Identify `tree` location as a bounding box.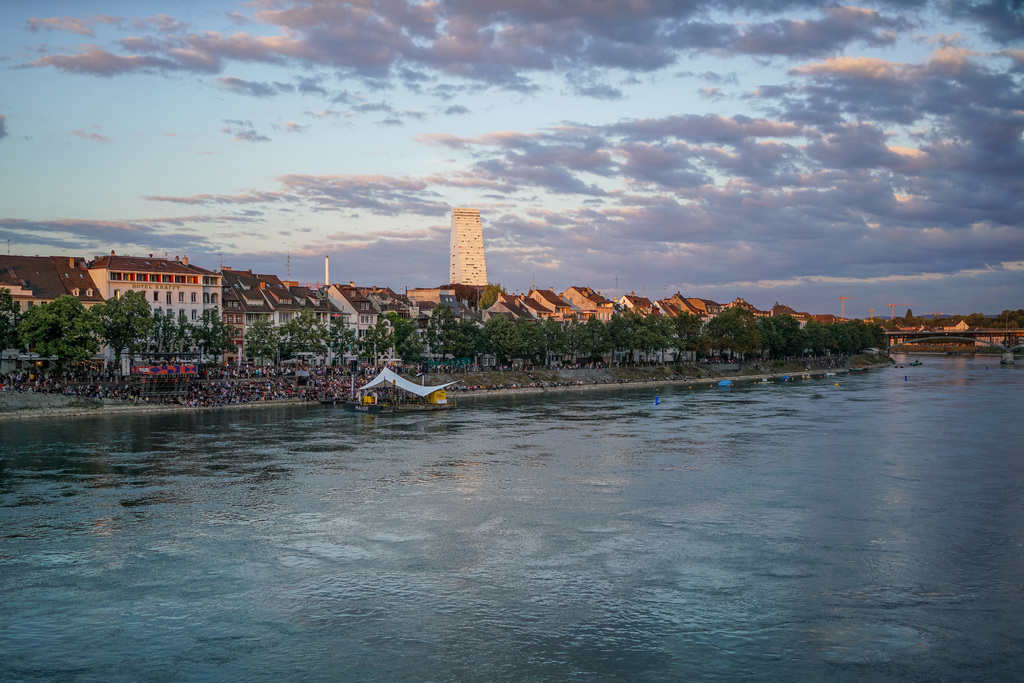
box=[91, 293, 148, 378].
